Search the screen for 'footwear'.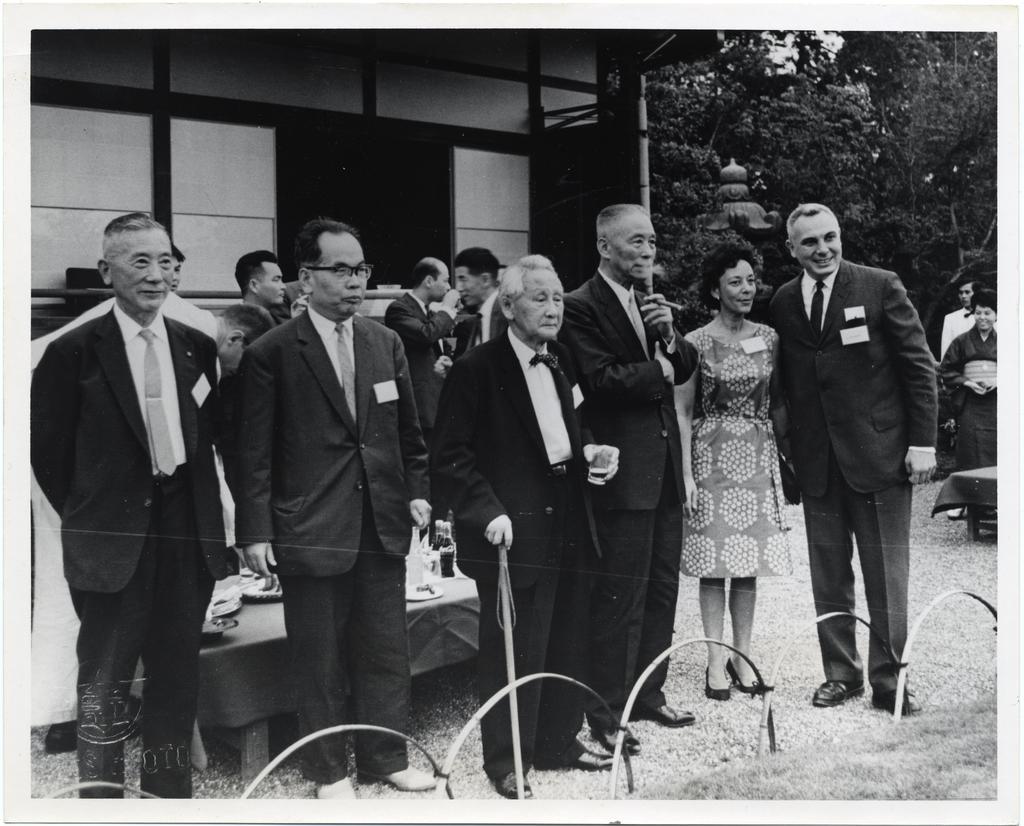
Found at (589,723,643,756).
